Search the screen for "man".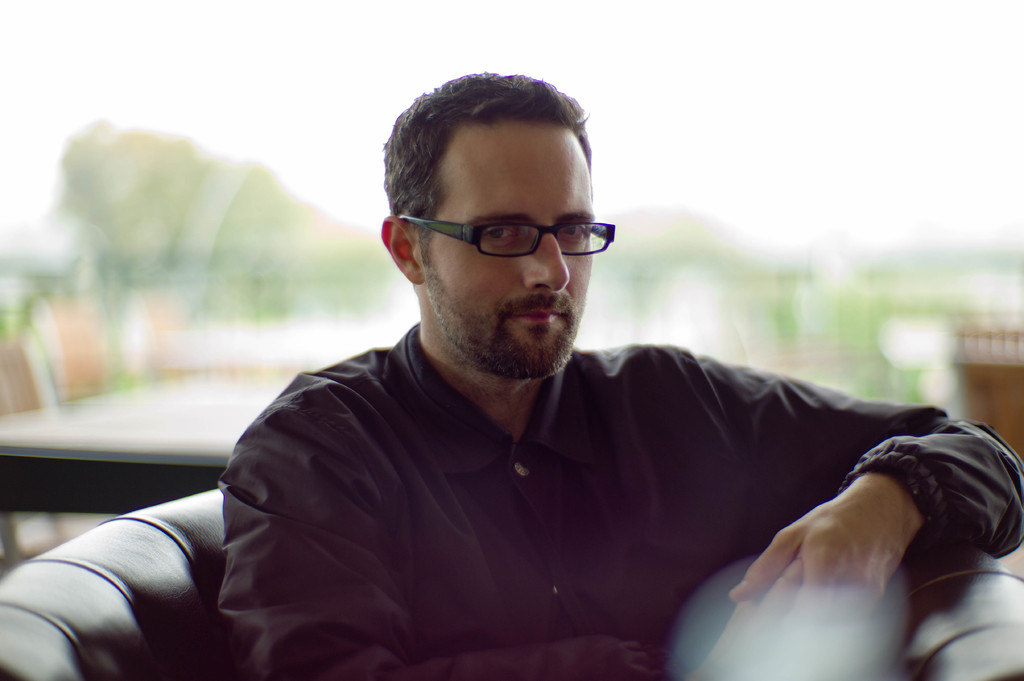
Found at 91 87 1001 680.
